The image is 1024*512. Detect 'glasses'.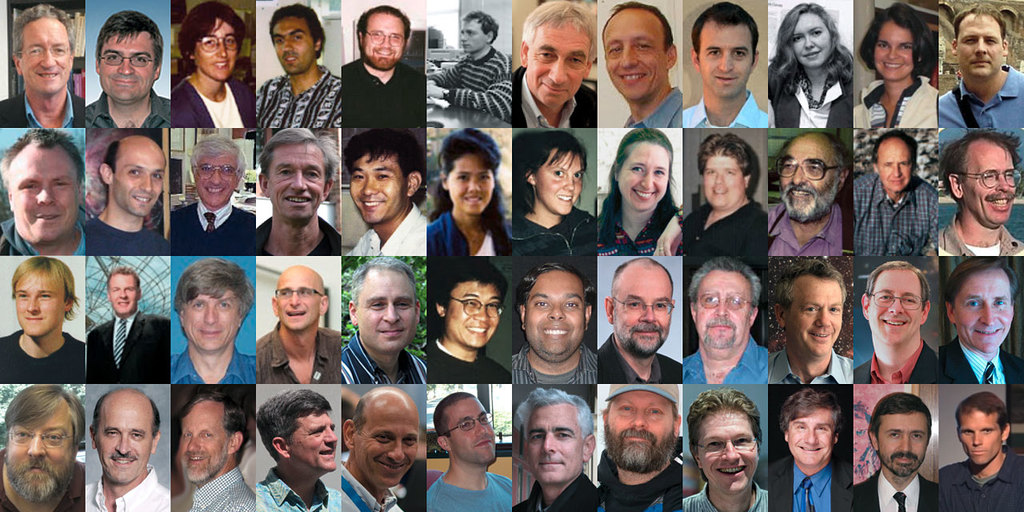
Detection: Rect(12, 430, 80, 449).
